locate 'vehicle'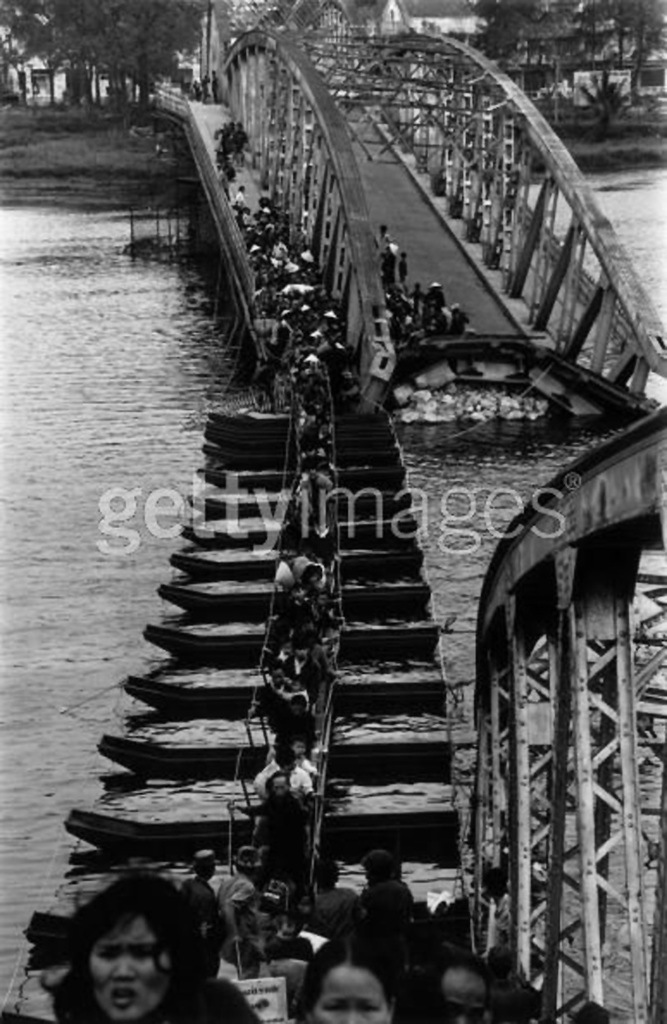
55:799:464:863
